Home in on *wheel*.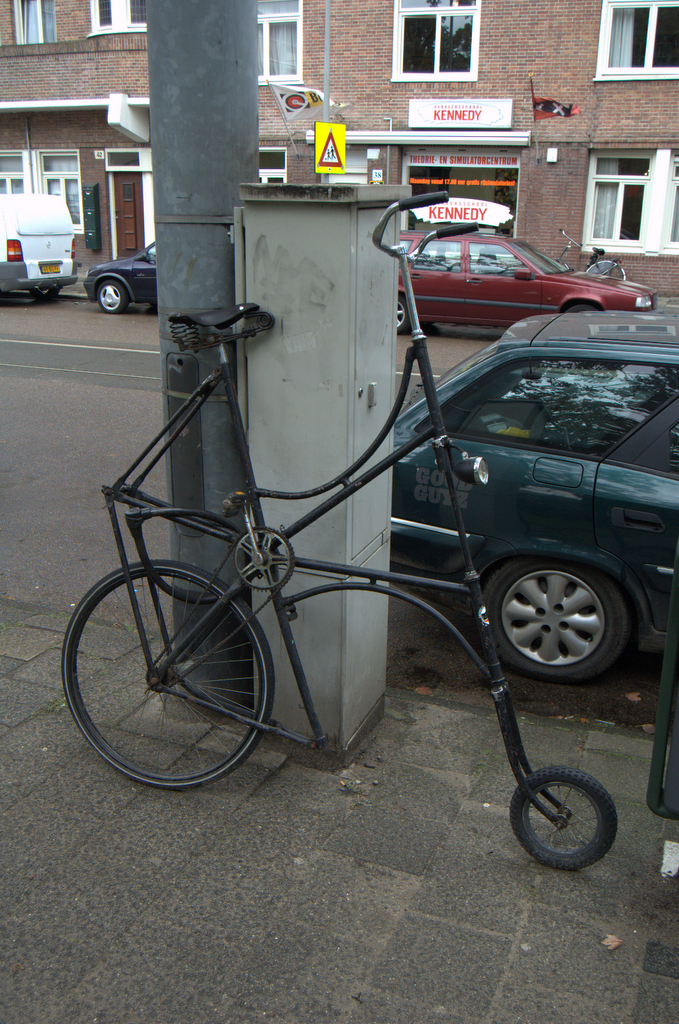
Homed in at box=[97, 281, 127, 313].
